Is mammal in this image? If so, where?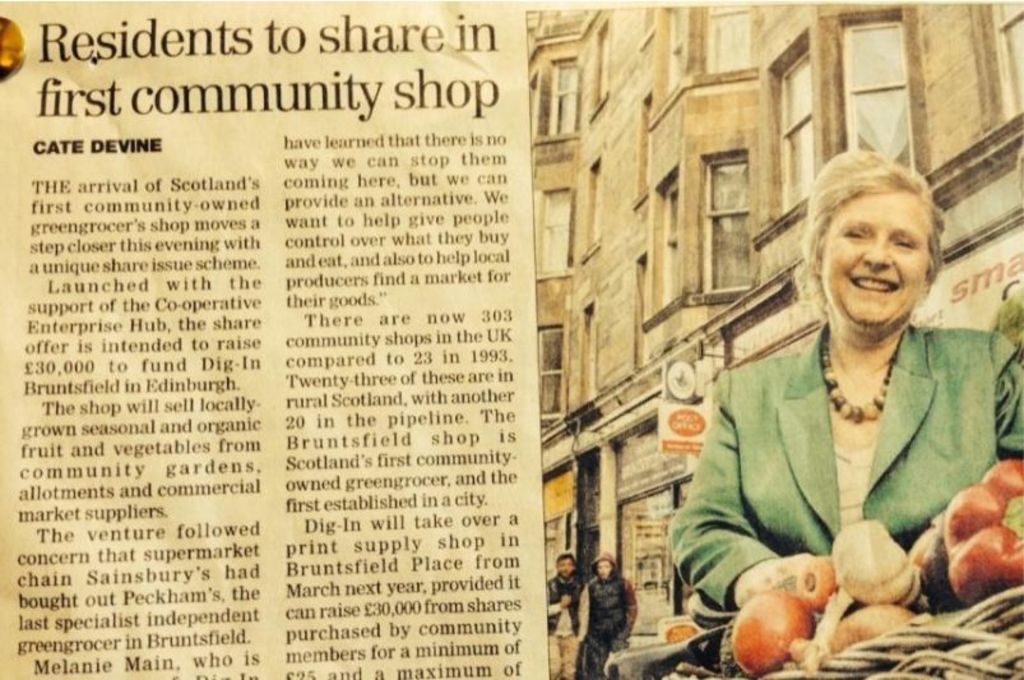
Yes, at (677,142,1009,637).
